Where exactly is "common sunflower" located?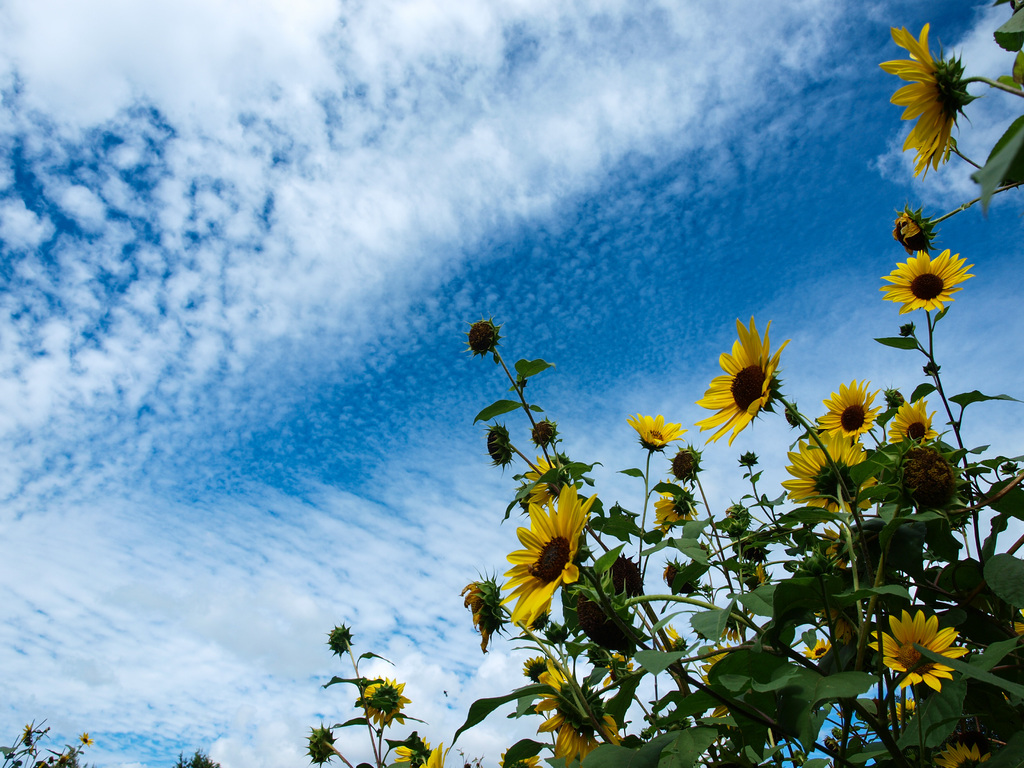
Its bounding box is 865,600,963,696.
